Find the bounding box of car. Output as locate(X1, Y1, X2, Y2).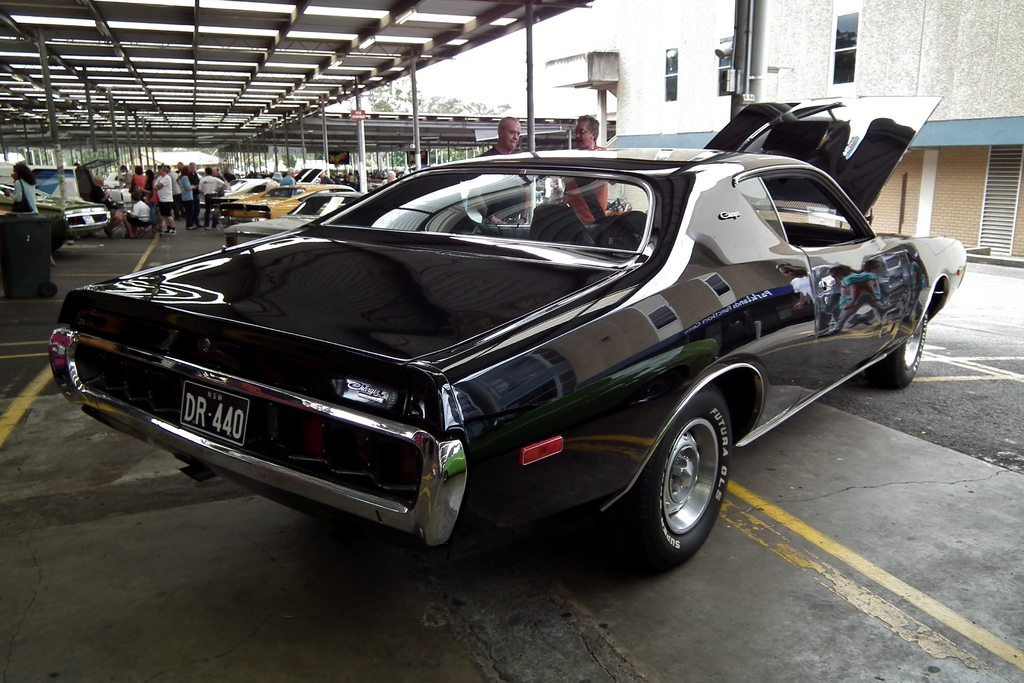
locate(211, 196, 370, 255).
